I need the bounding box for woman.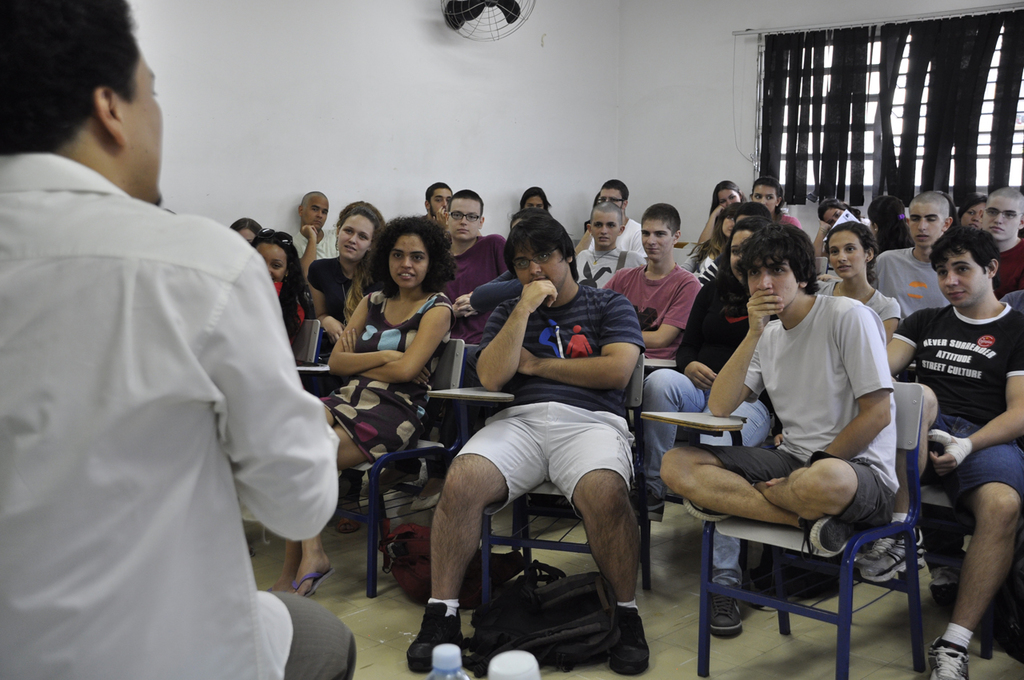
Here it is: crop(876, 197, 912, 250).
